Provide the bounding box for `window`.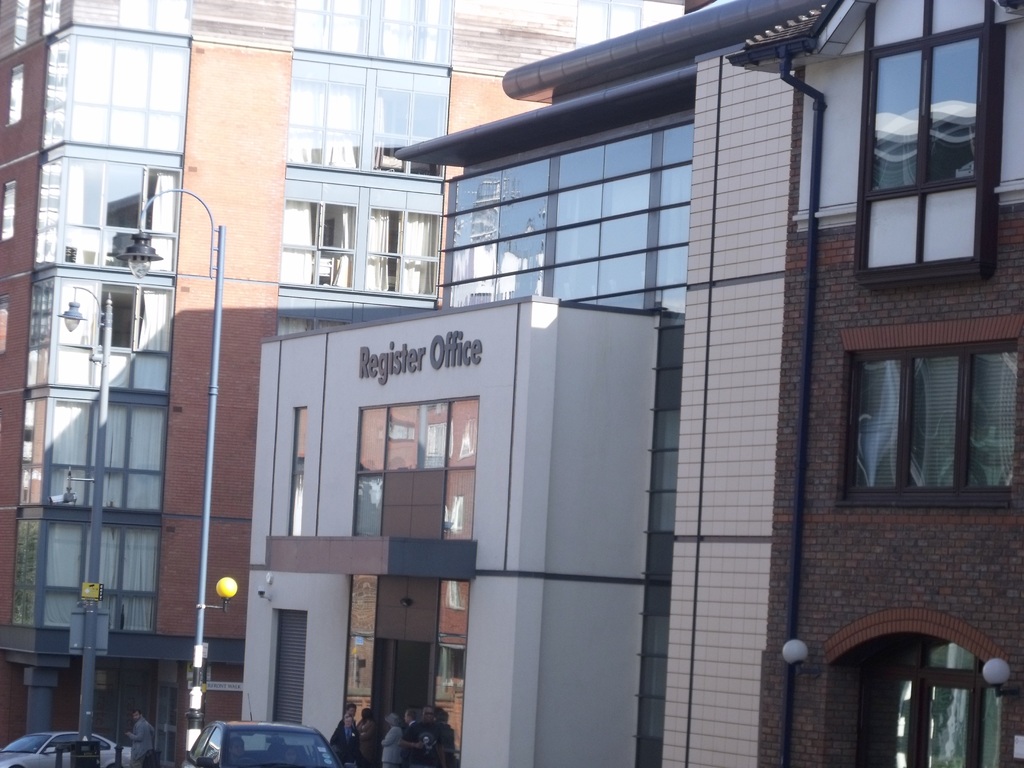
(289, 404, 312, 536).
